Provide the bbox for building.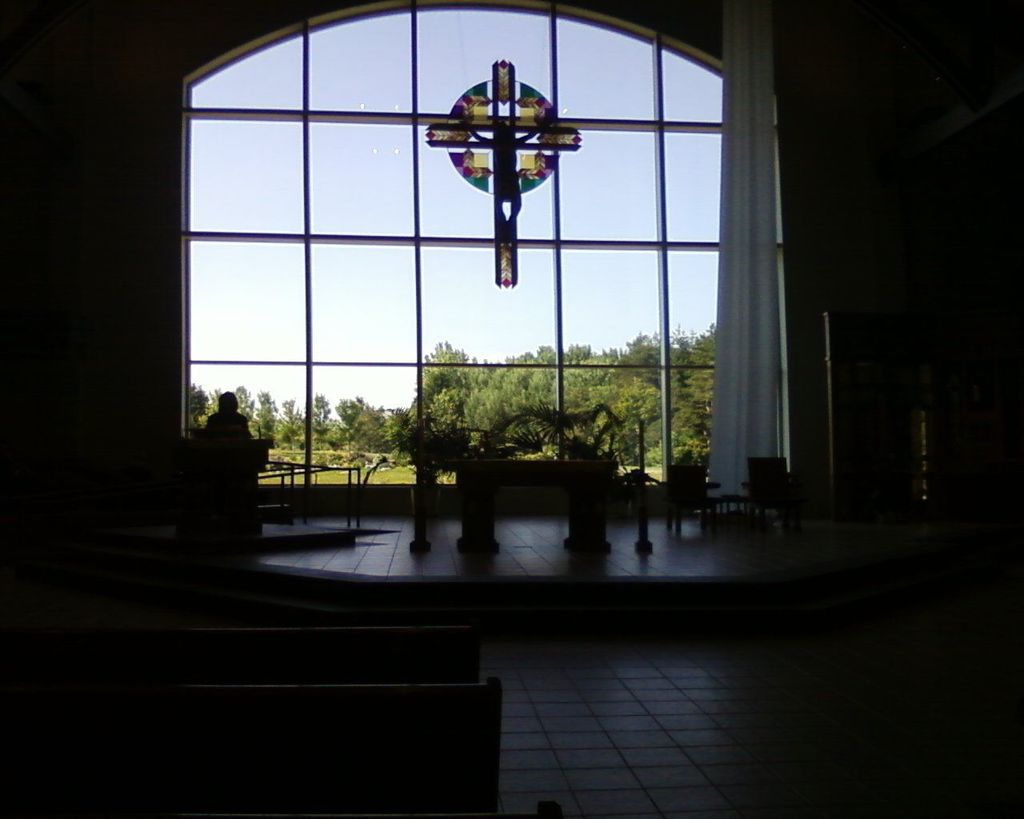
crop(0, 0, 1023, 818).
